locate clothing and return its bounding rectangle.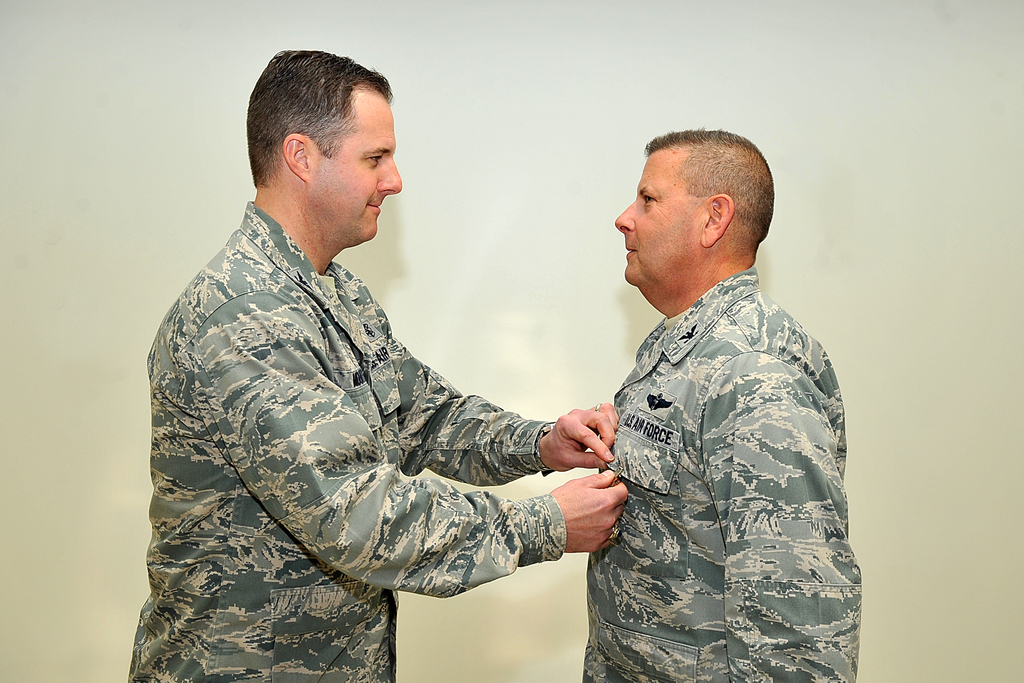
{"x1": 566, "y1": 221, "x2": 863, "y2": 680}.
